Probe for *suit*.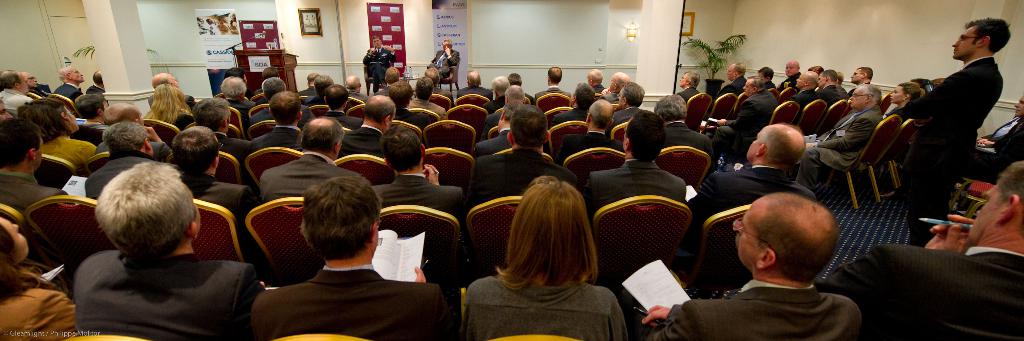
Probe result: 534:87:571:106.
